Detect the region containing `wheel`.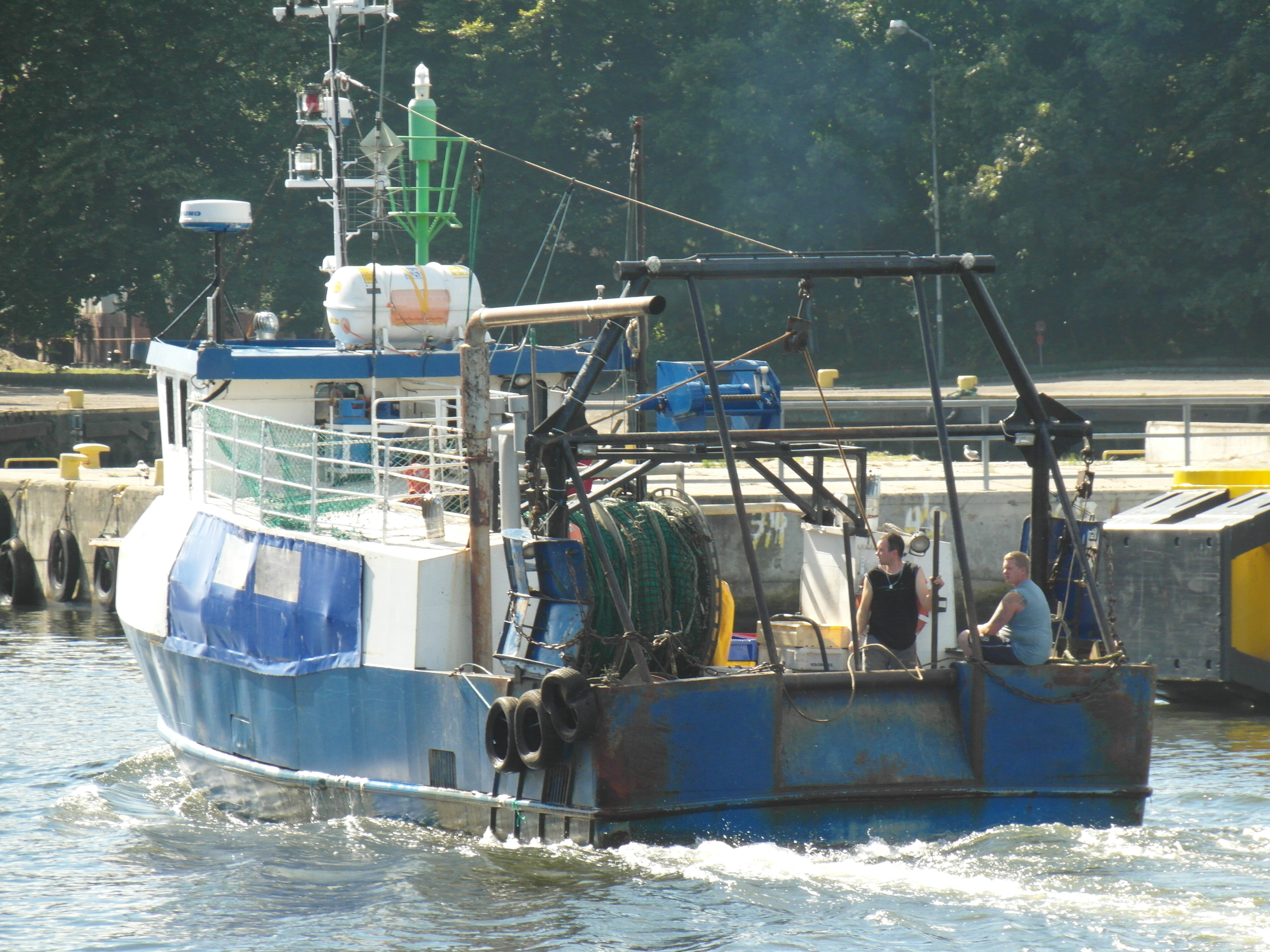
<bbox>2, 168, 7, 187</bbox>.
